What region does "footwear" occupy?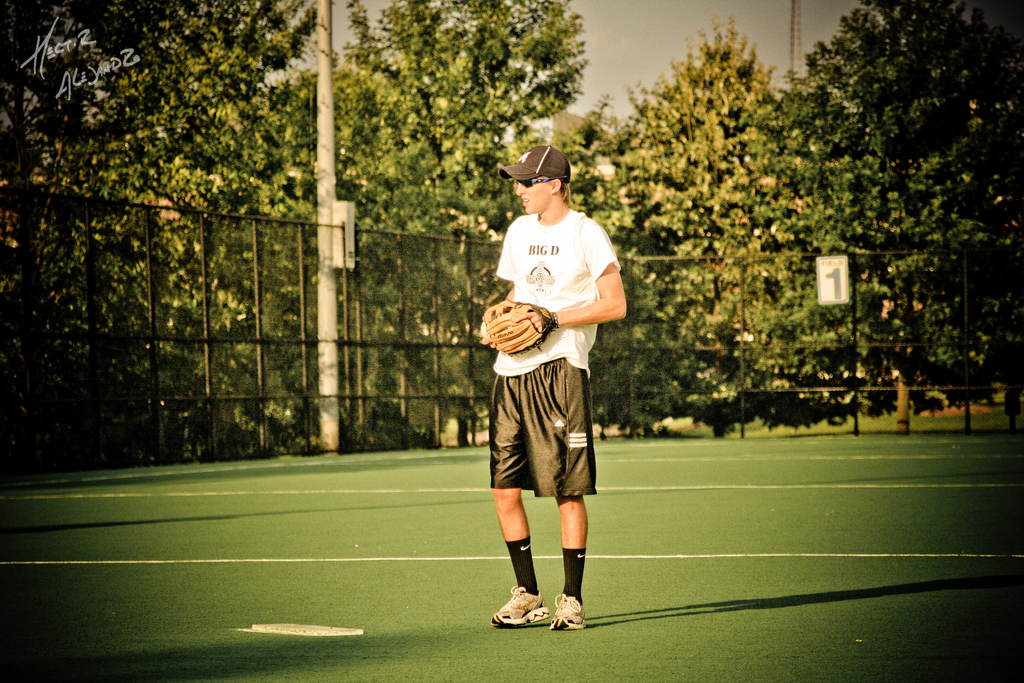
box=[489, 587, 550, 629].
